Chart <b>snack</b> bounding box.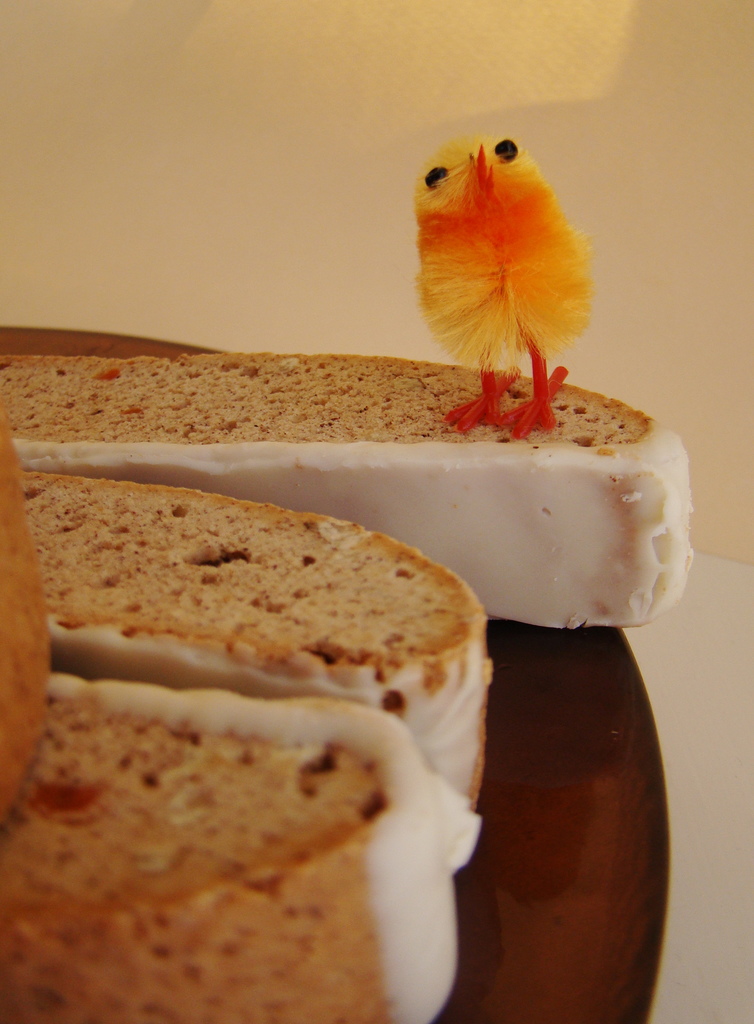
Charted: (3, 671, 480, 1023).
